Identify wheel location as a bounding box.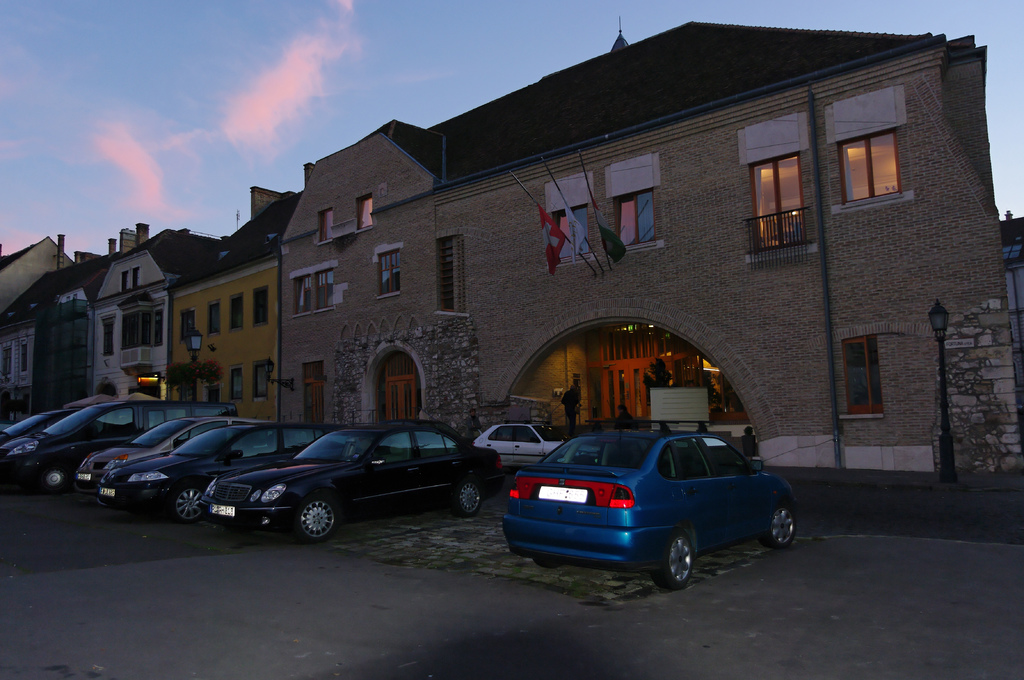
select_region(172, 486, 208, 525).
